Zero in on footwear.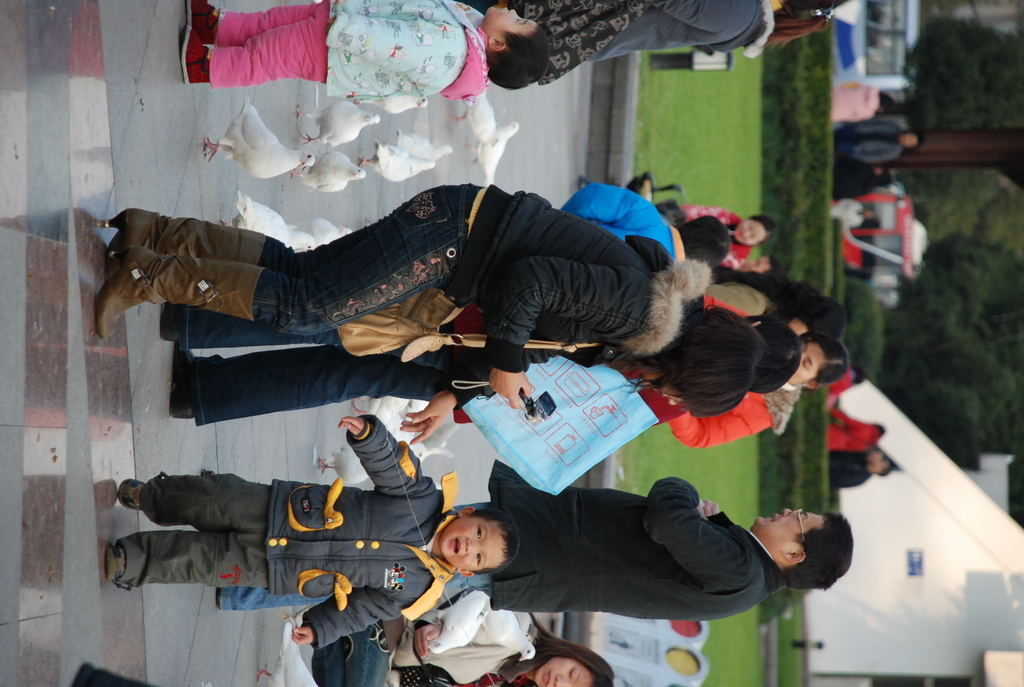
Zeroed in: {"left": 108, "top": 544, "right": 127, "bottom": 585}.
